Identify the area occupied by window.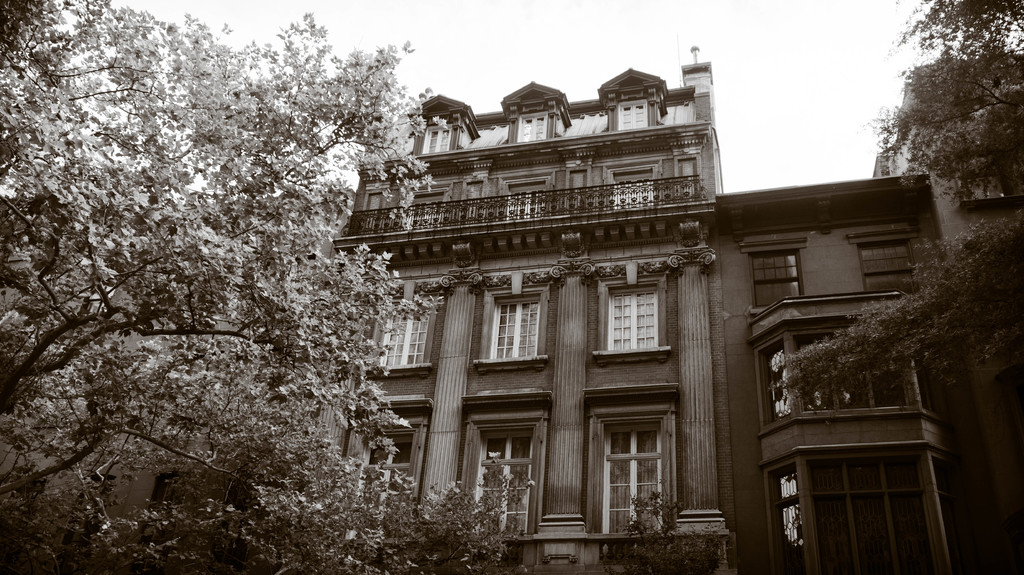
Area: x1=606 y1=170 x2=650 y2=210.
